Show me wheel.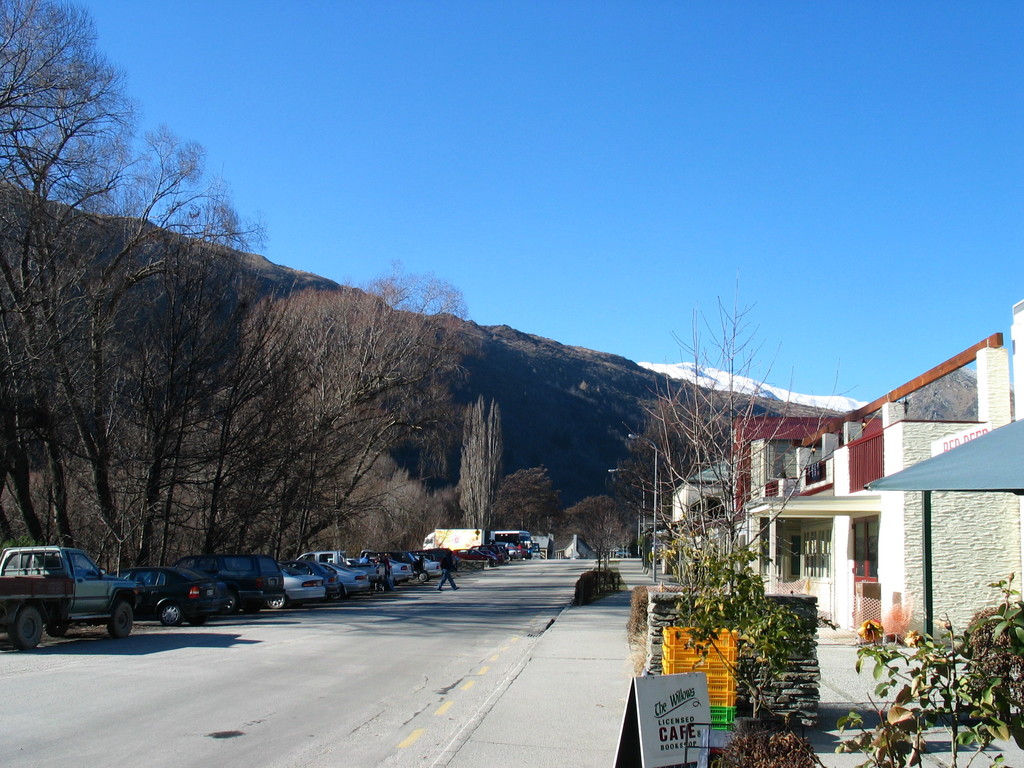
wheel is here: l=223, t=594, r=237, b=615.
